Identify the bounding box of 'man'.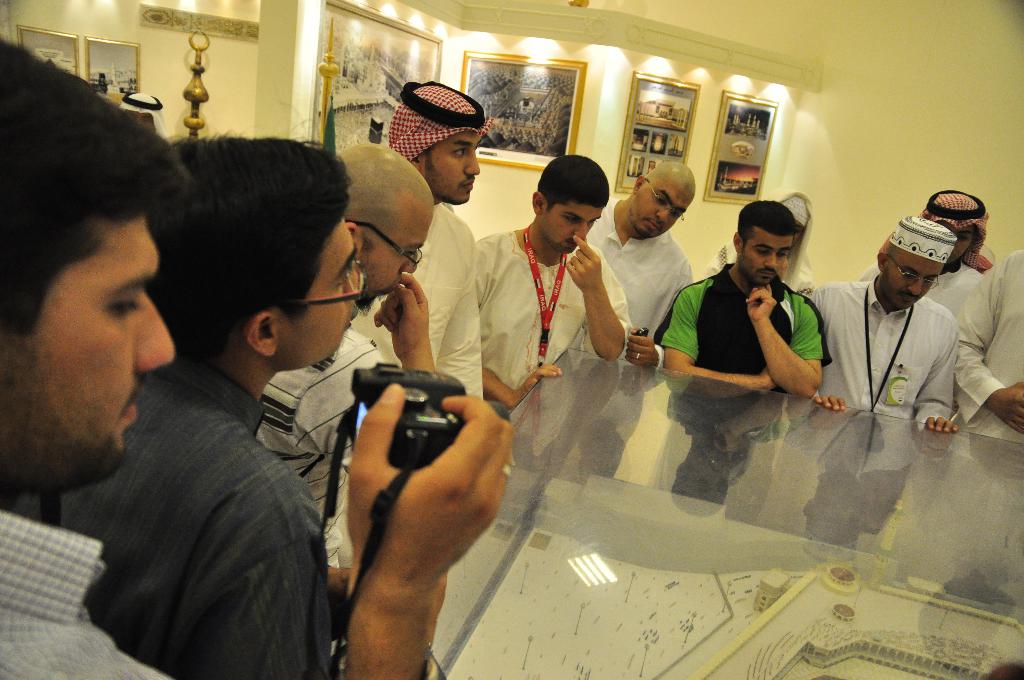
<region>477, 150, 630, 423</region>.
